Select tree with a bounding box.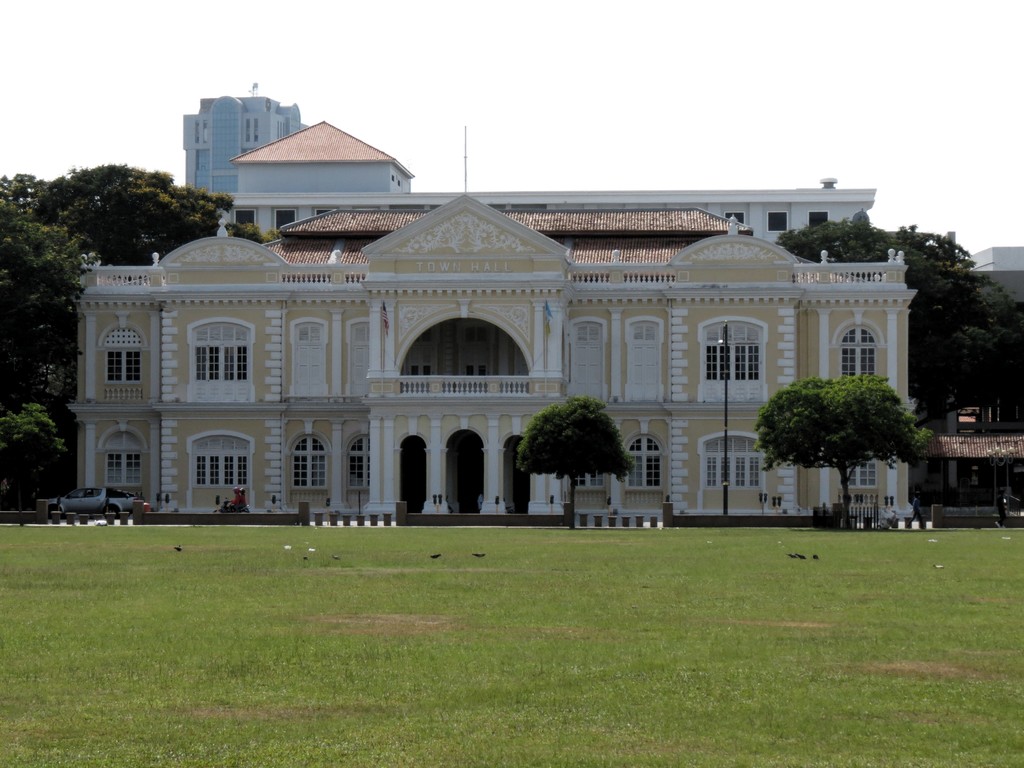
bbox=[225, 221, 283, 244].
